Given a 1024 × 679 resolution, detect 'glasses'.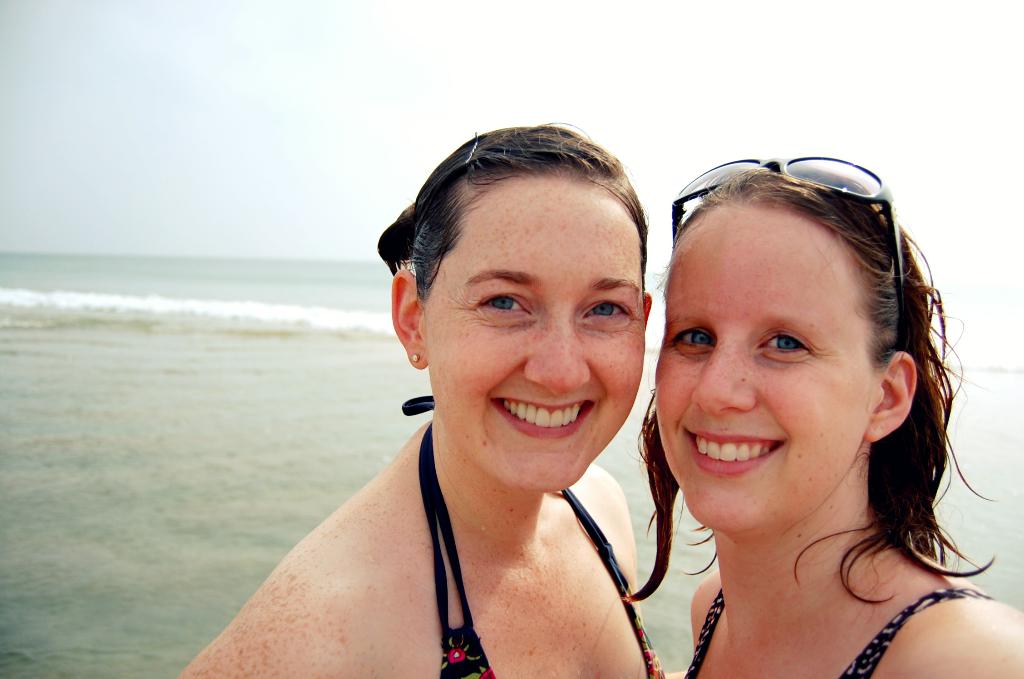
[670,154,909,354].
